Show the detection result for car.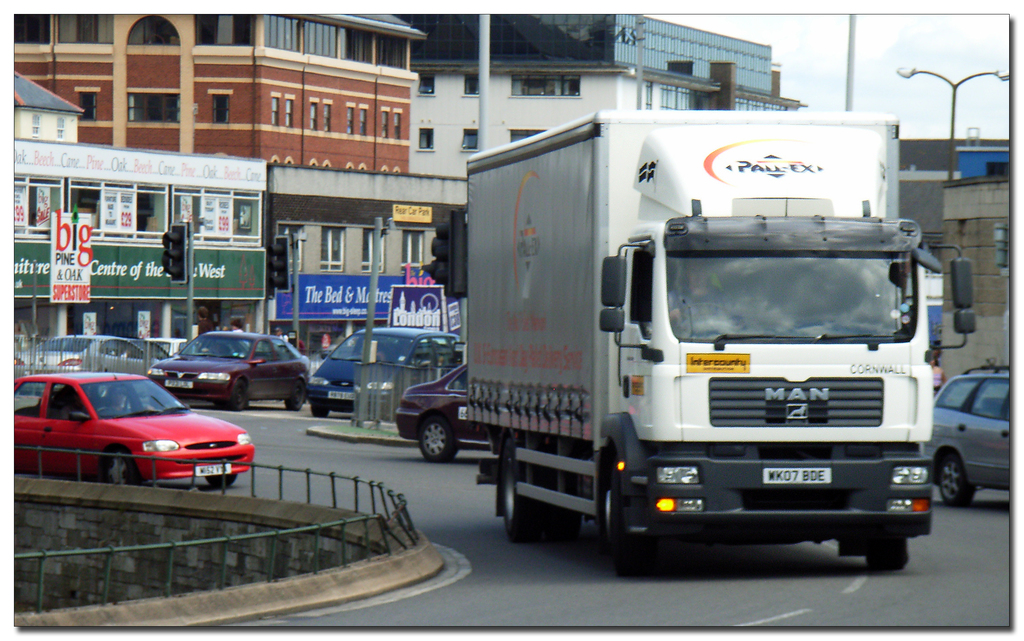
(13, 366, 263, 500).
